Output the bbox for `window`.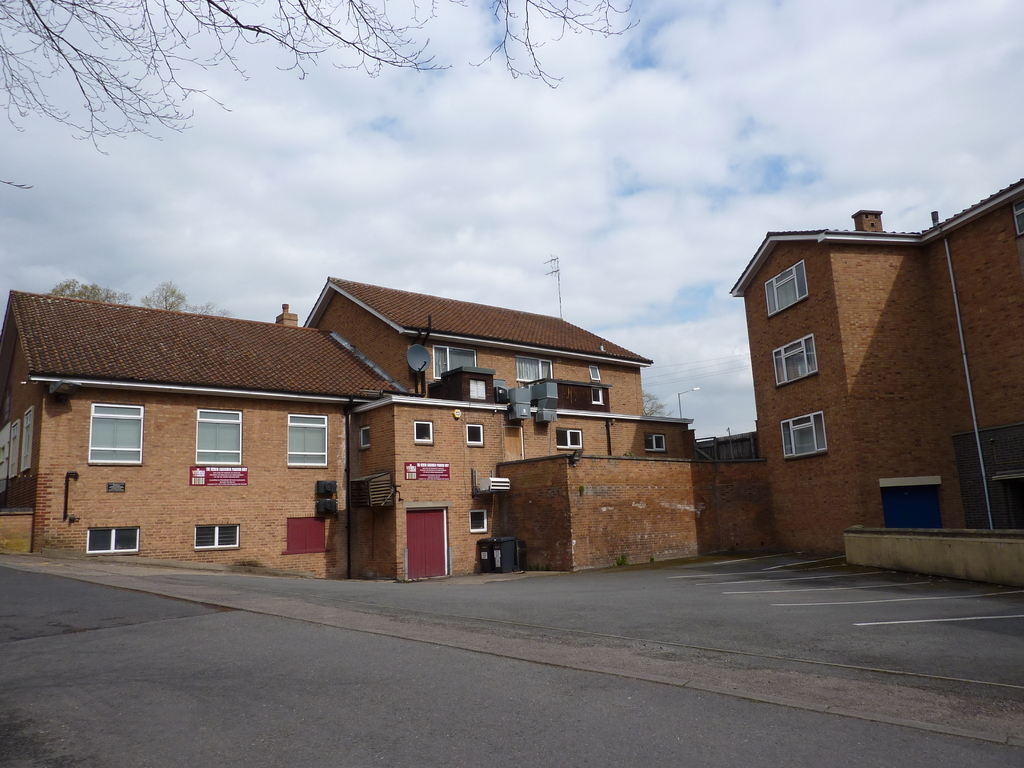
l=559, t=431, r=582, b=451.
